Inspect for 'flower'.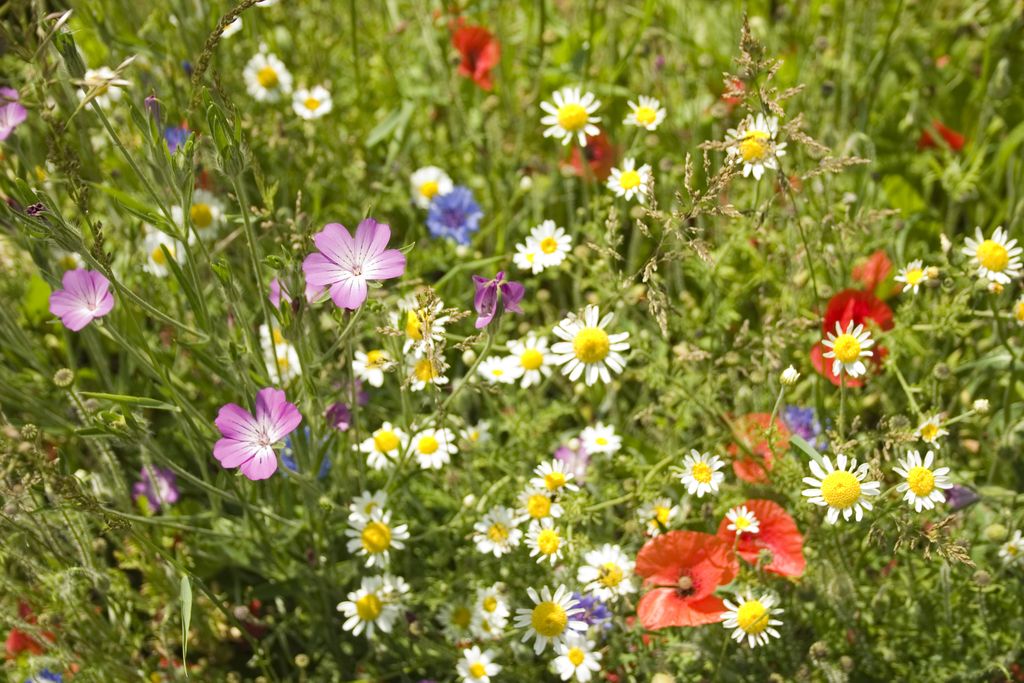
Inspection: BBox(337, 575, 401, 644).
